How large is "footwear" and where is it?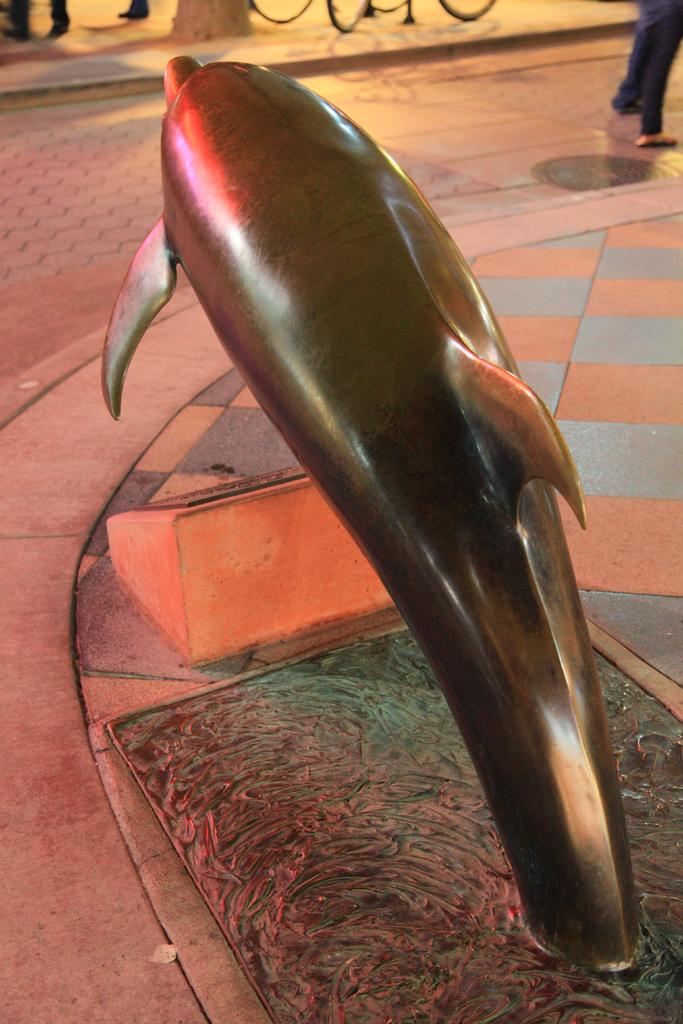
Bounding box: (621,97,643,116).
